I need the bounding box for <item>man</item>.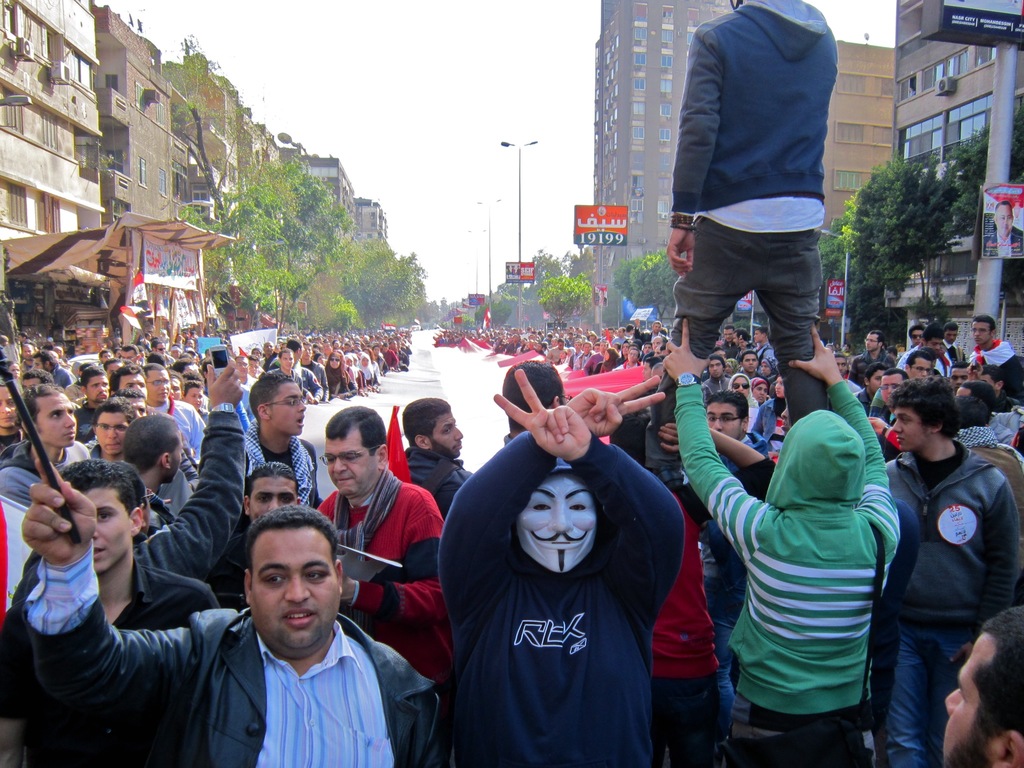
Here it is: BBox(505, 360, 572, 441).
